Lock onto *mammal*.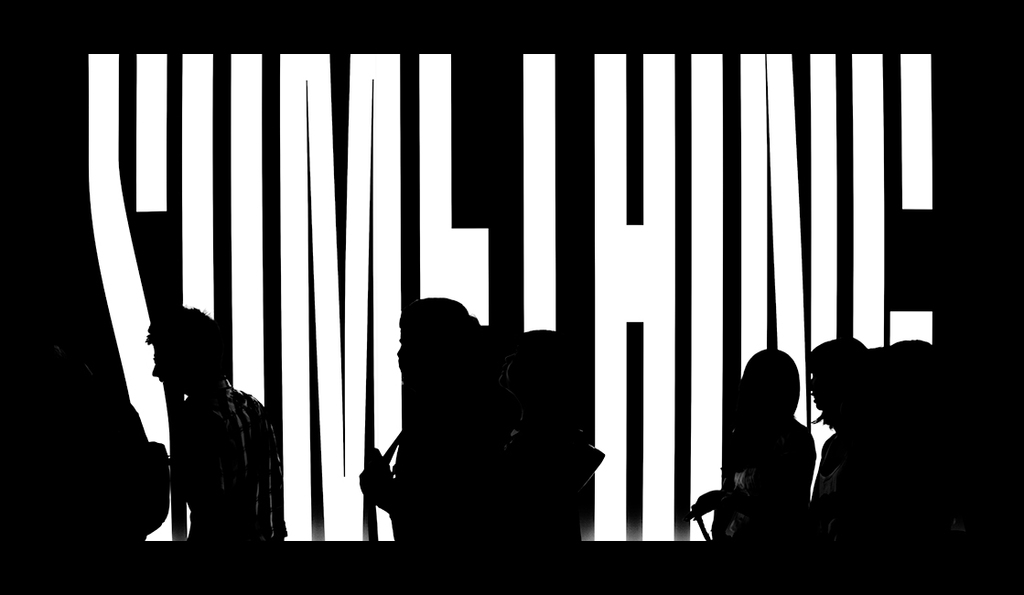
Locked: 142 304 284 541.
